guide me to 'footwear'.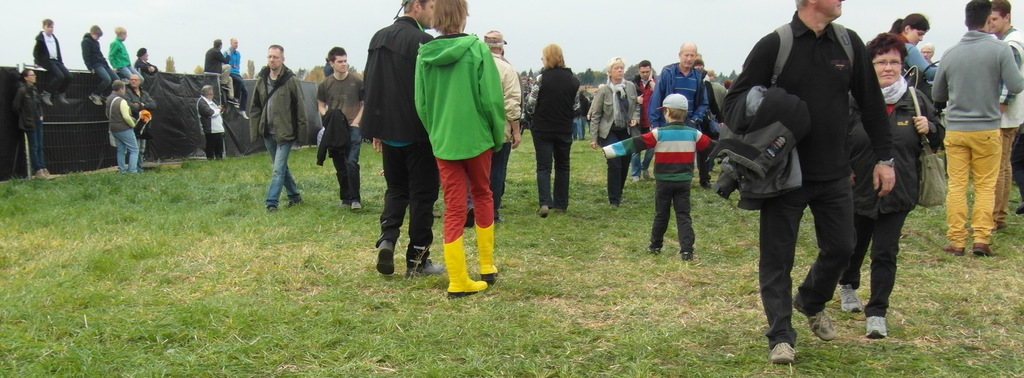
Guidance: Rect(283, 191, 301, 209).
